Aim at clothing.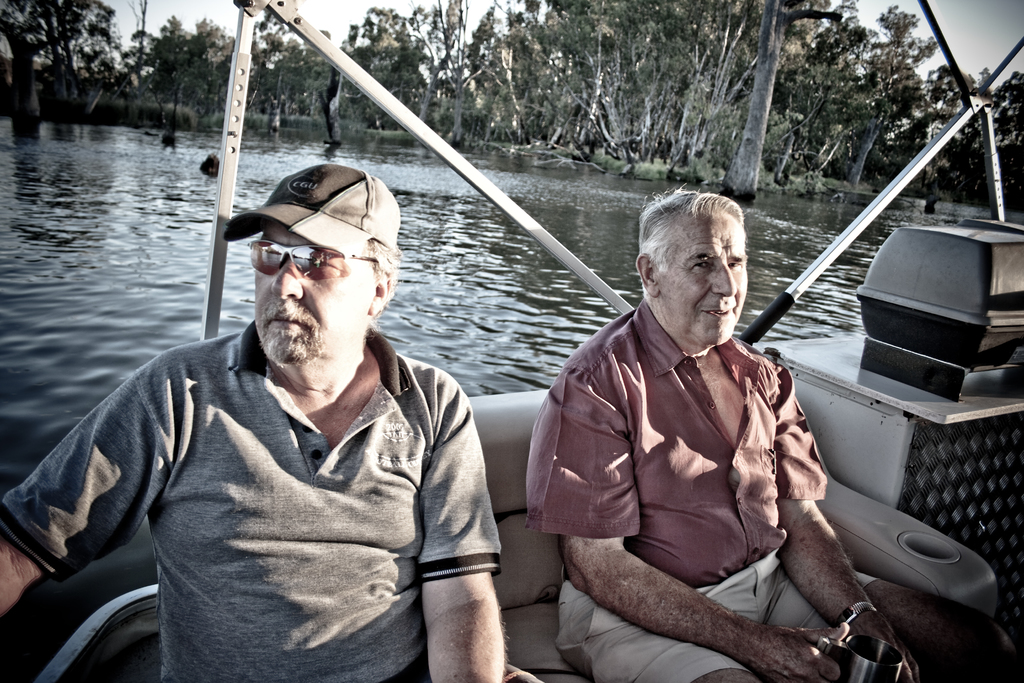
Aimed at <bbox>0, 320, 536, 682</bbox>.
